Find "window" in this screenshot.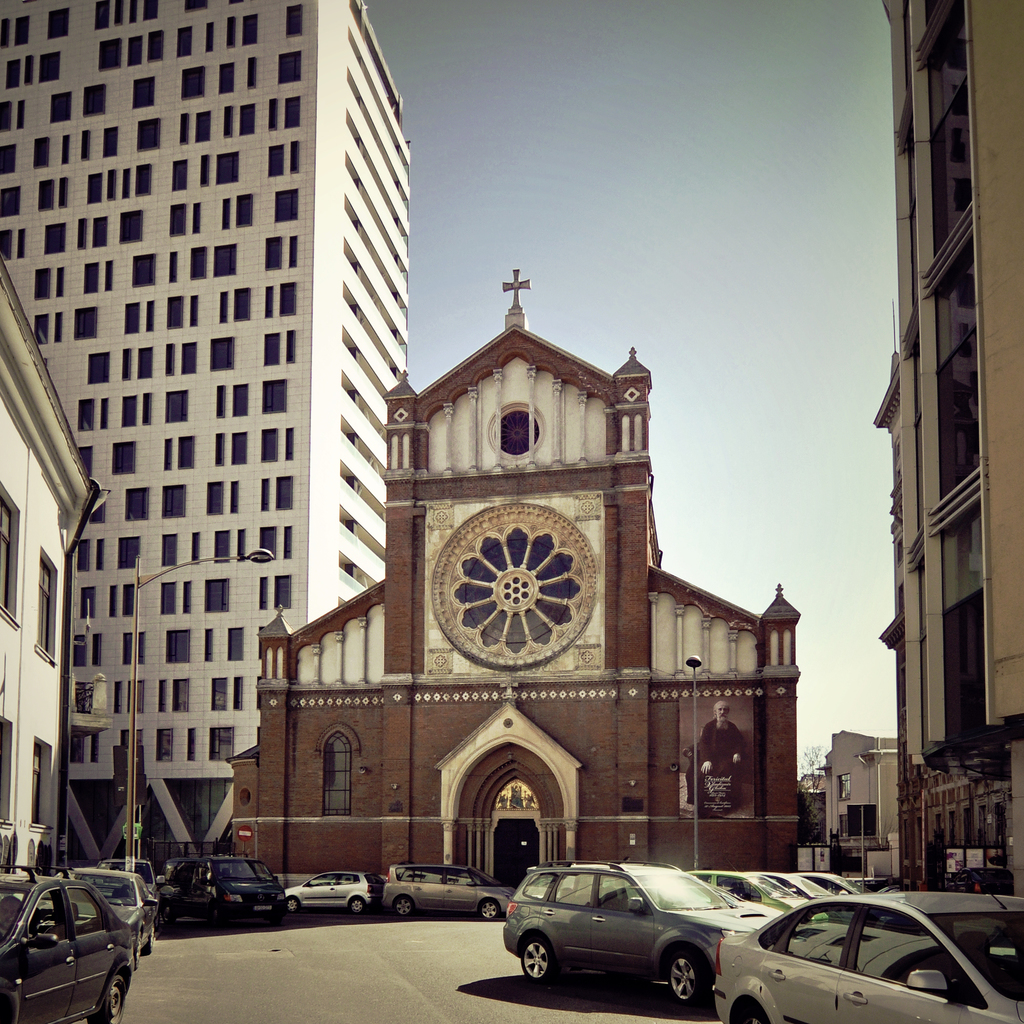
The bounding box for "window" is locate(115, 536, 141, 572).
